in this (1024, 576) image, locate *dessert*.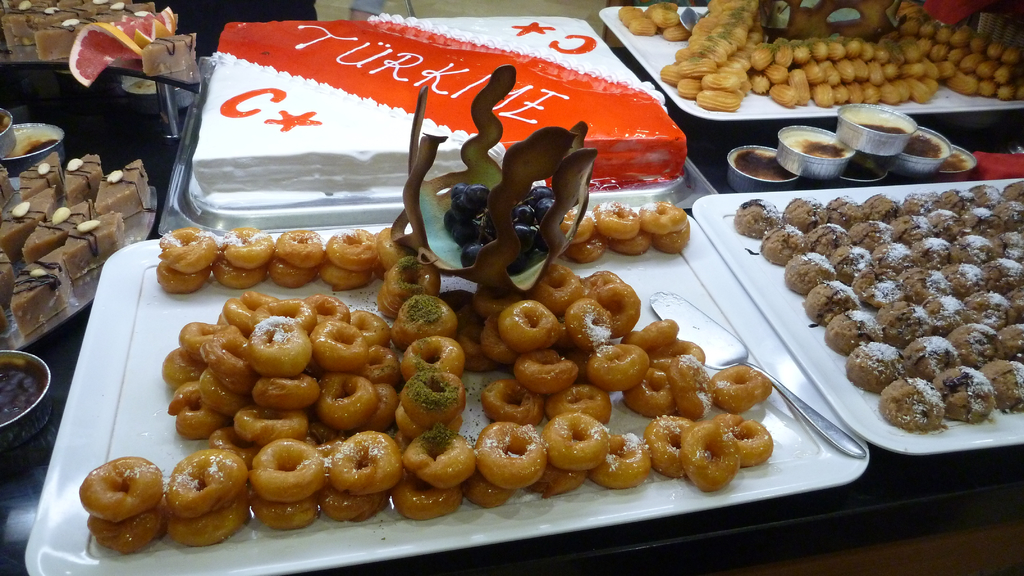
Bounding box: {"left": 566, "top": 298, "right": 604, "bottom": 340}.
